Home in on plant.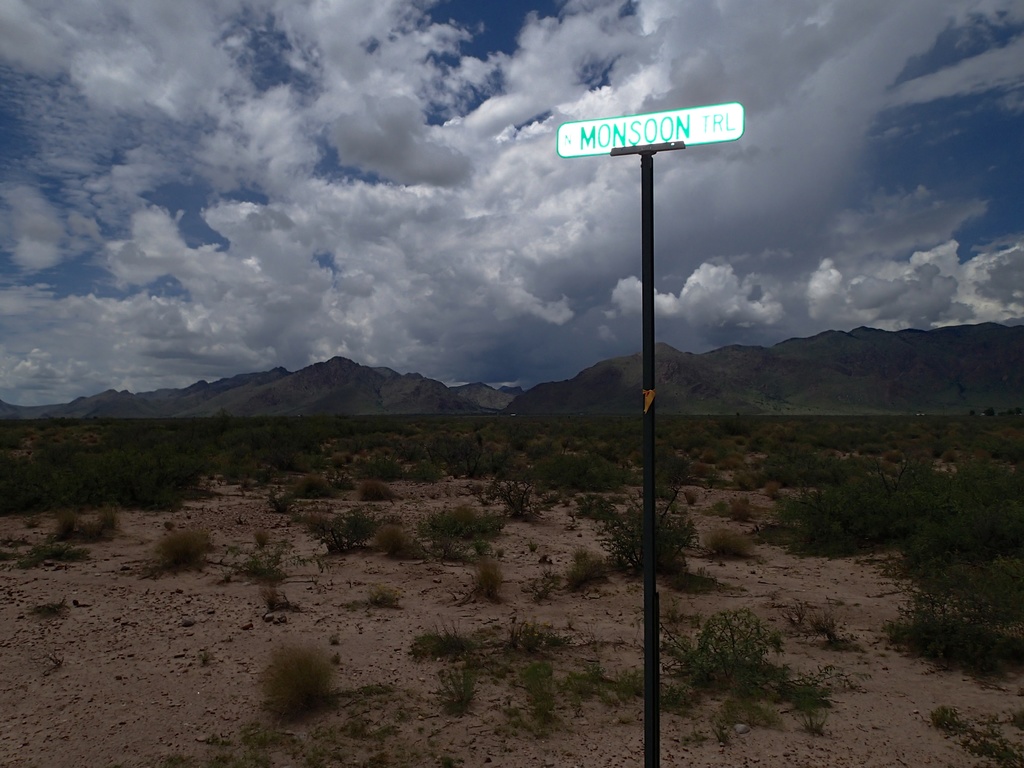
Homed in at (373,520,414,559).
